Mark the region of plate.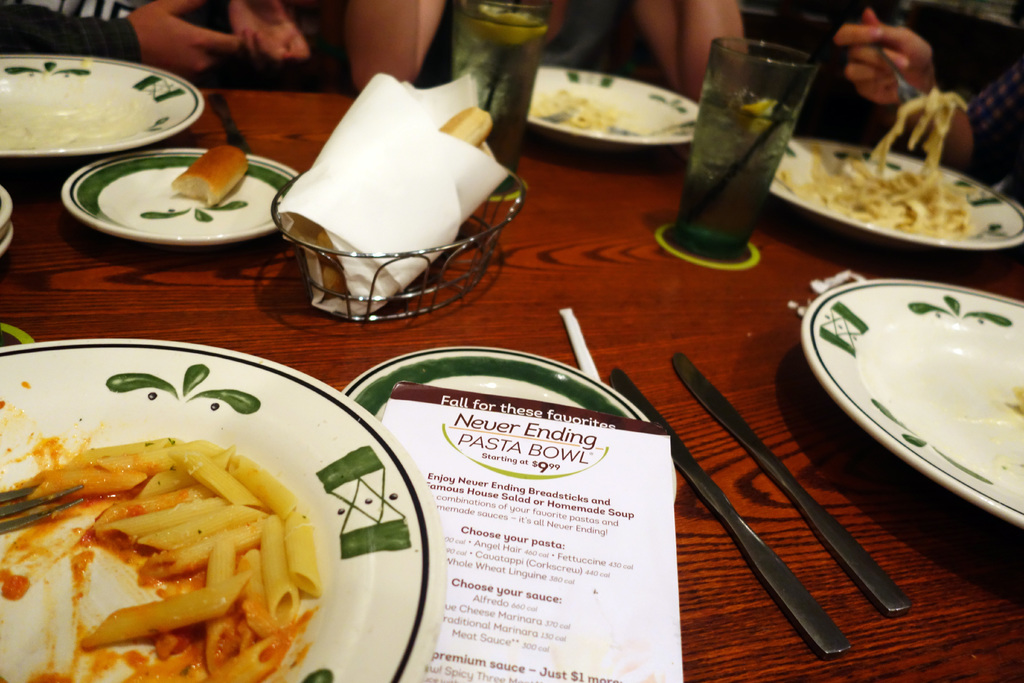
Region: left=61, top=149, right=298, bottom=244.
